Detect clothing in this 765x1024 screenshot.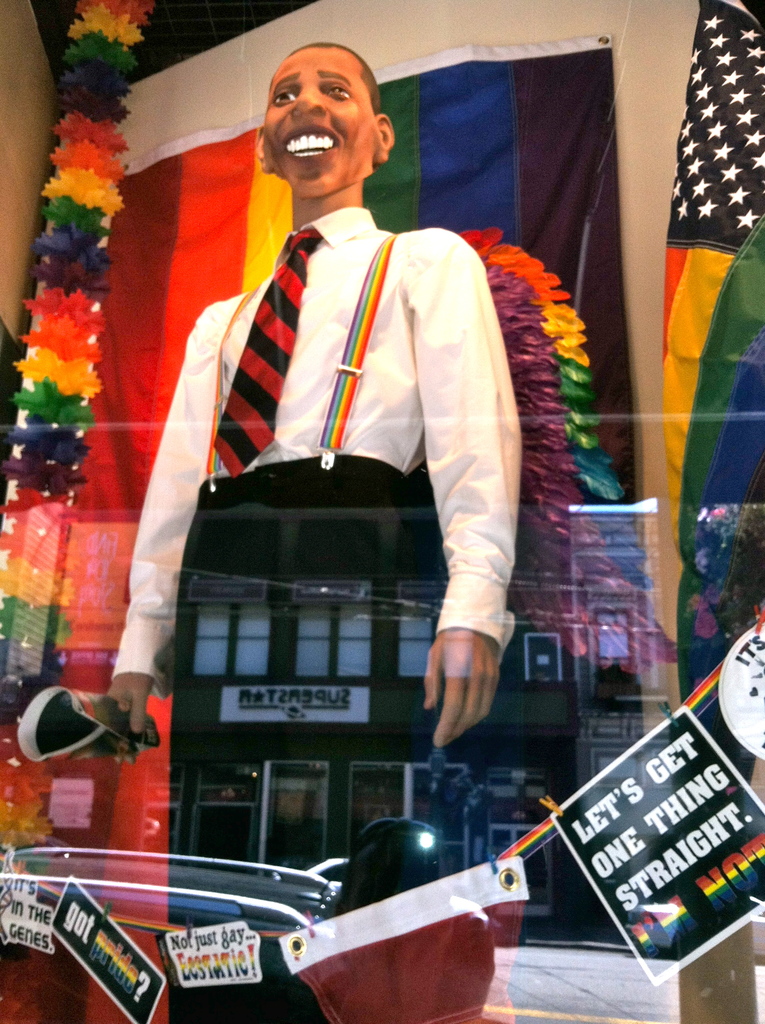
Detection: BBox(107, 207, 519, 1023).
